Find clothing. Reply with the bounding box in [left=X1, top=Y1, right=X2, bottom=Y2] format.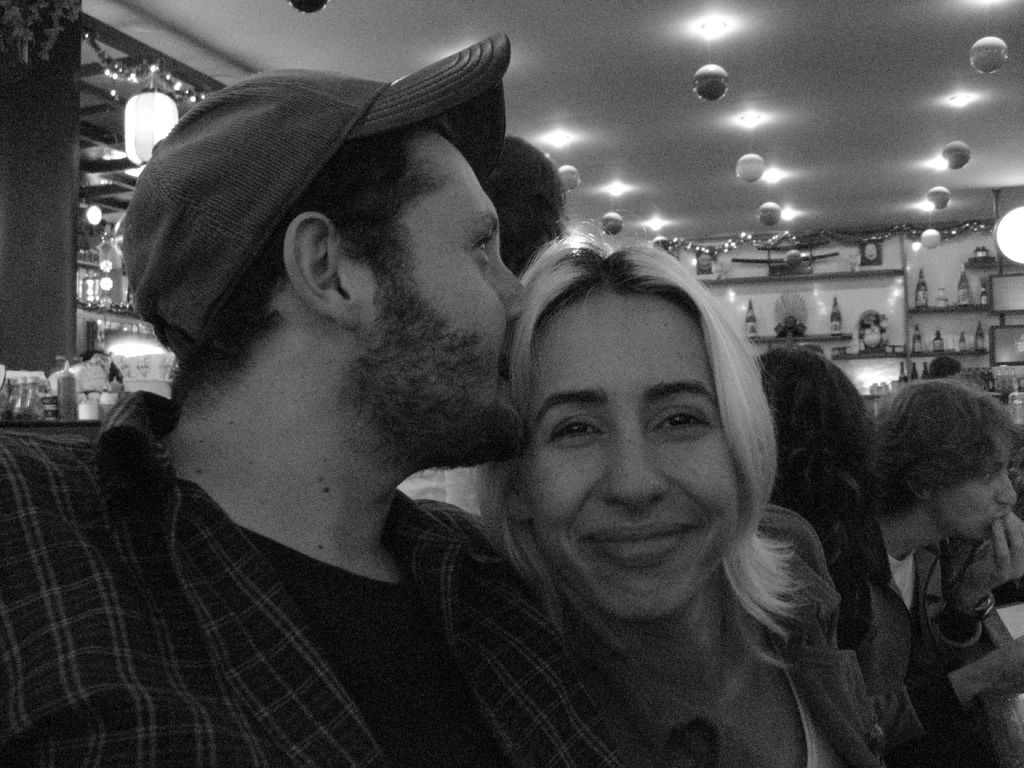
[left=65, top=307, right=557, bottom=762].
